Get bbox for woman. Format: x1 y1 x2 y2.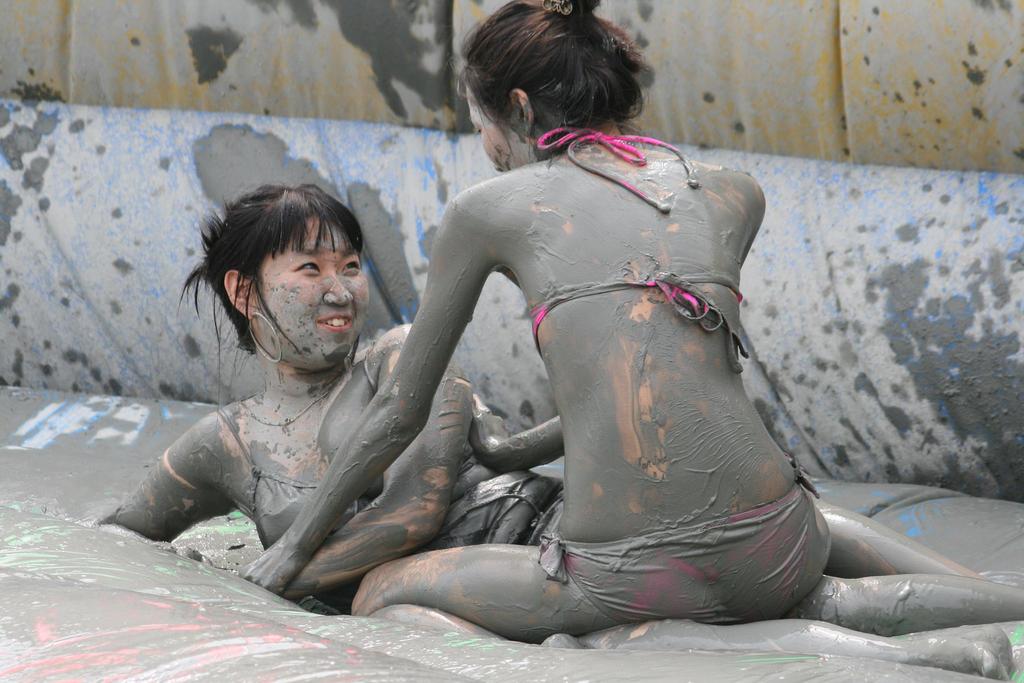
79 187 1023 681.
